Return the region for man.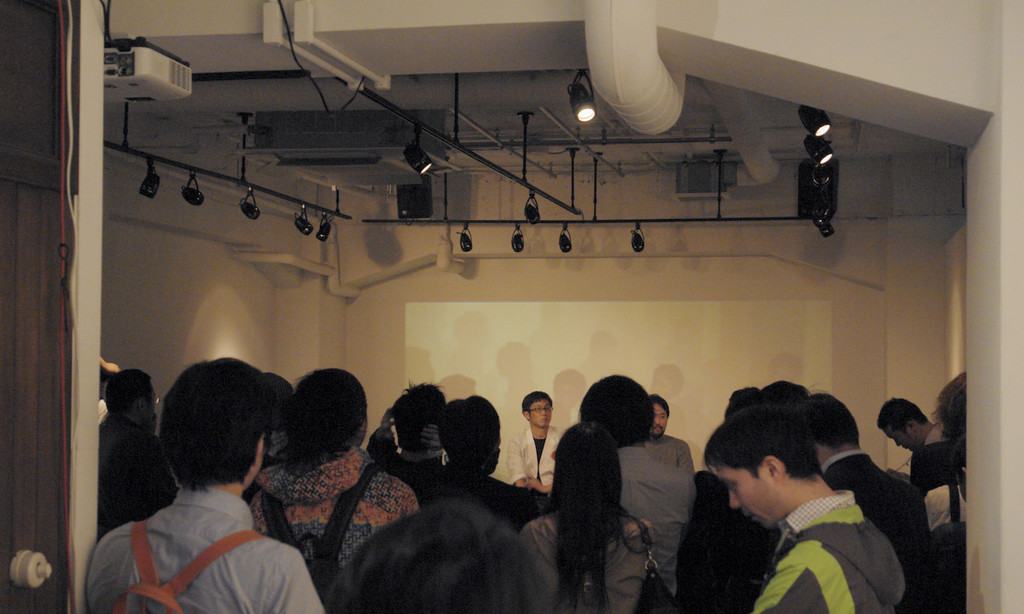
369,381,444,504.
